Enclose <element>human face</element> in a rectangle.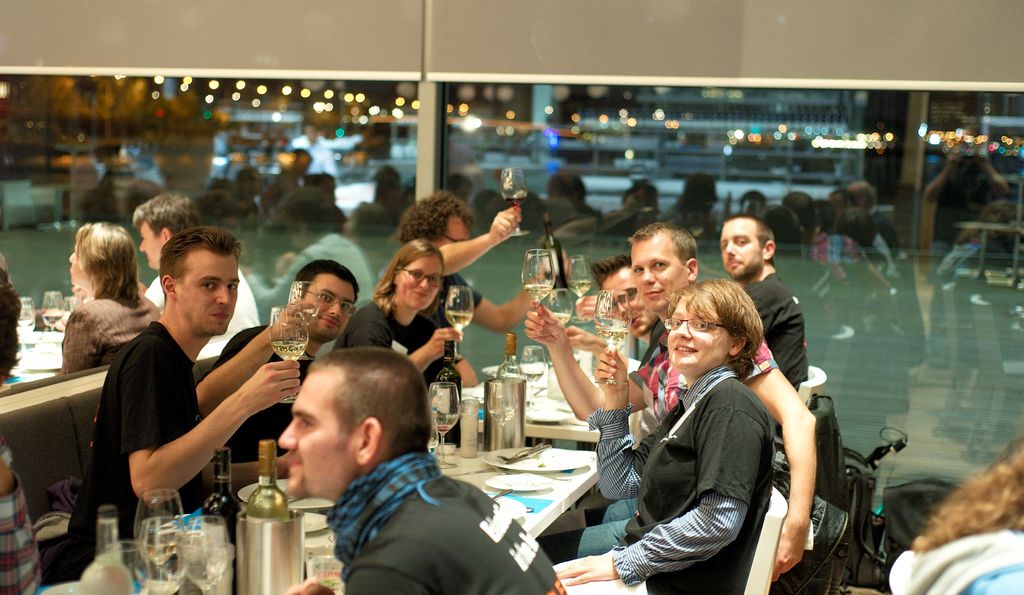
x1=175, y1=246, x2=243, y2=329.
